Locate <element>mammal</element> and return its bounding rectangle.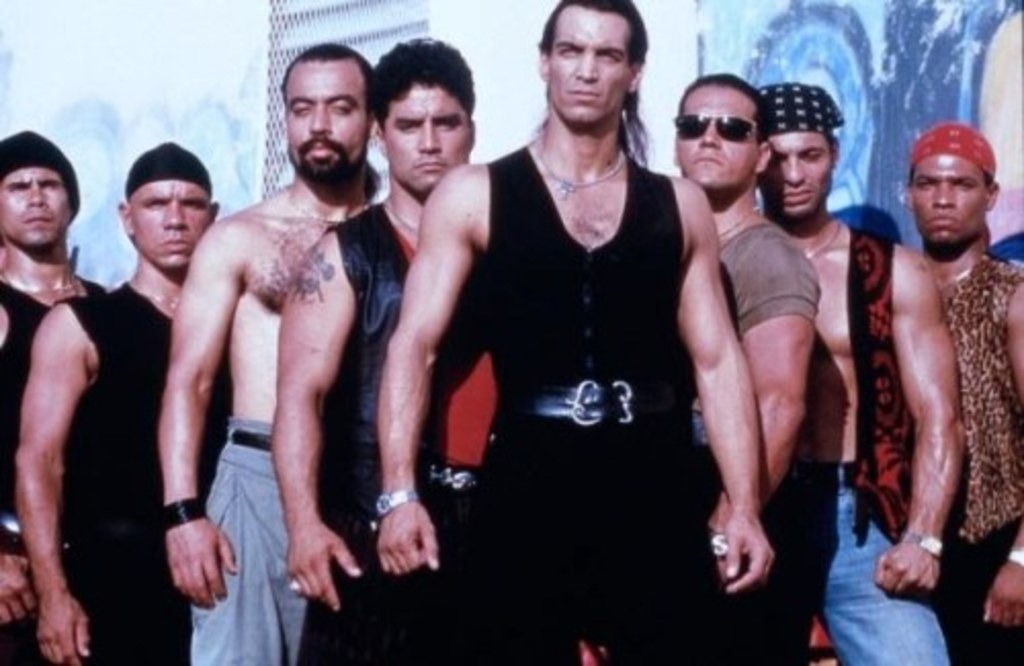
rect(909, 119, 1022, 664).
